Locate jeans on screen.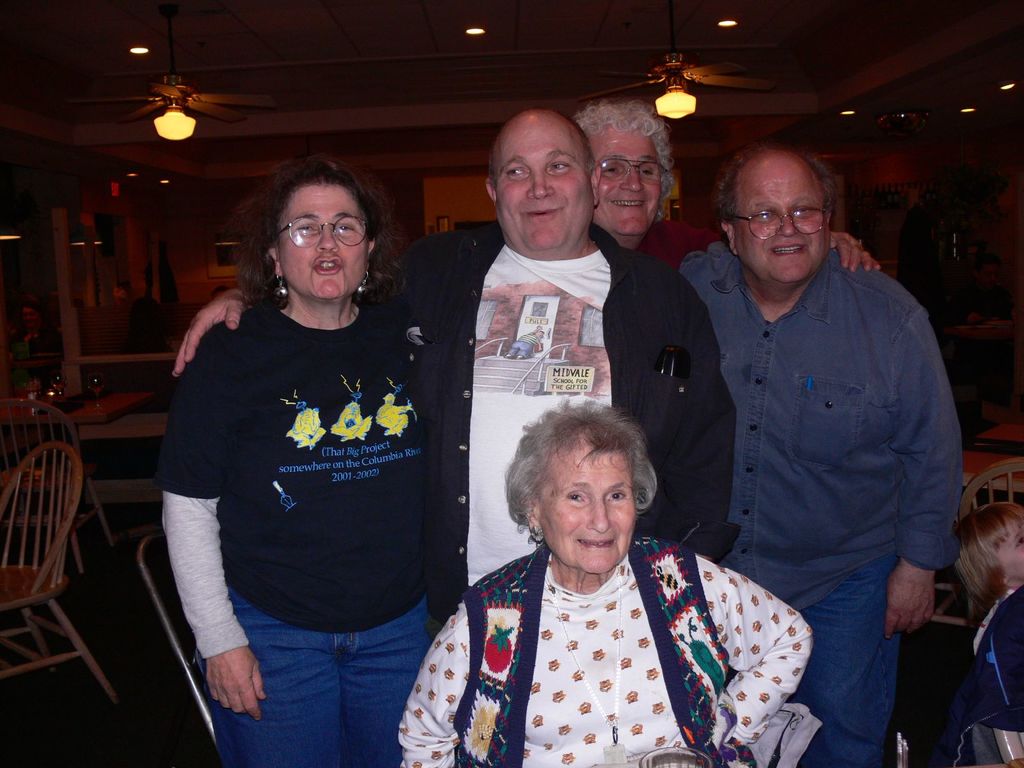
On screen at <bbox>234, 591, 424, 753</bbox>.
